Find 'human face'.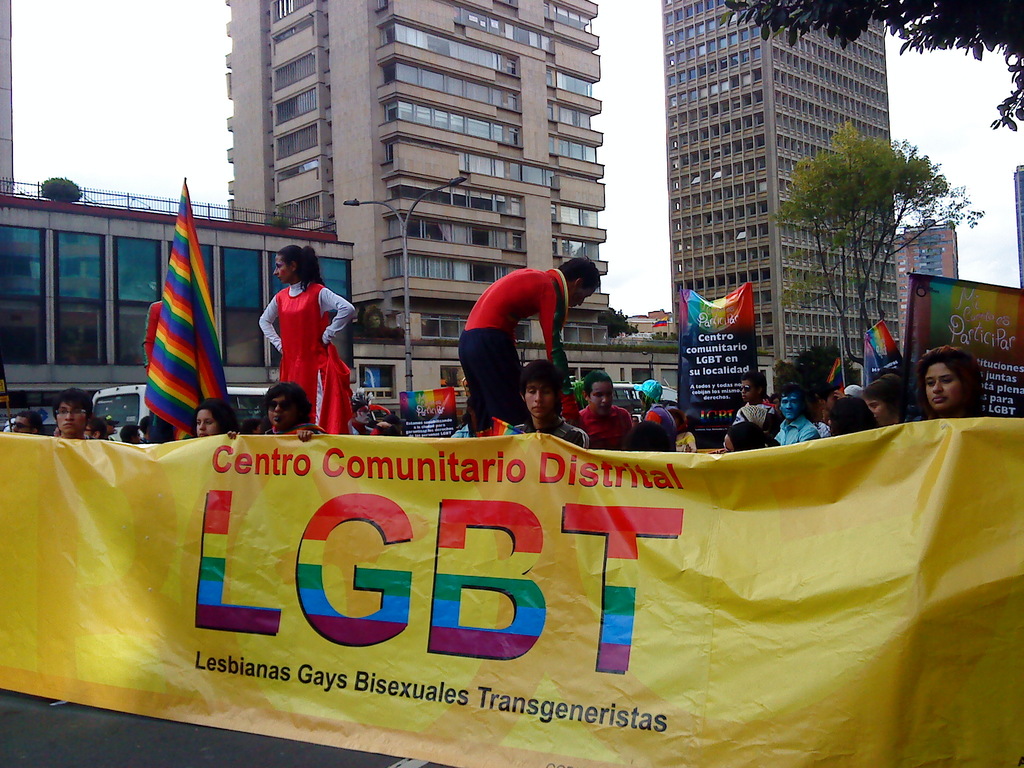
(55,403,84,431).
